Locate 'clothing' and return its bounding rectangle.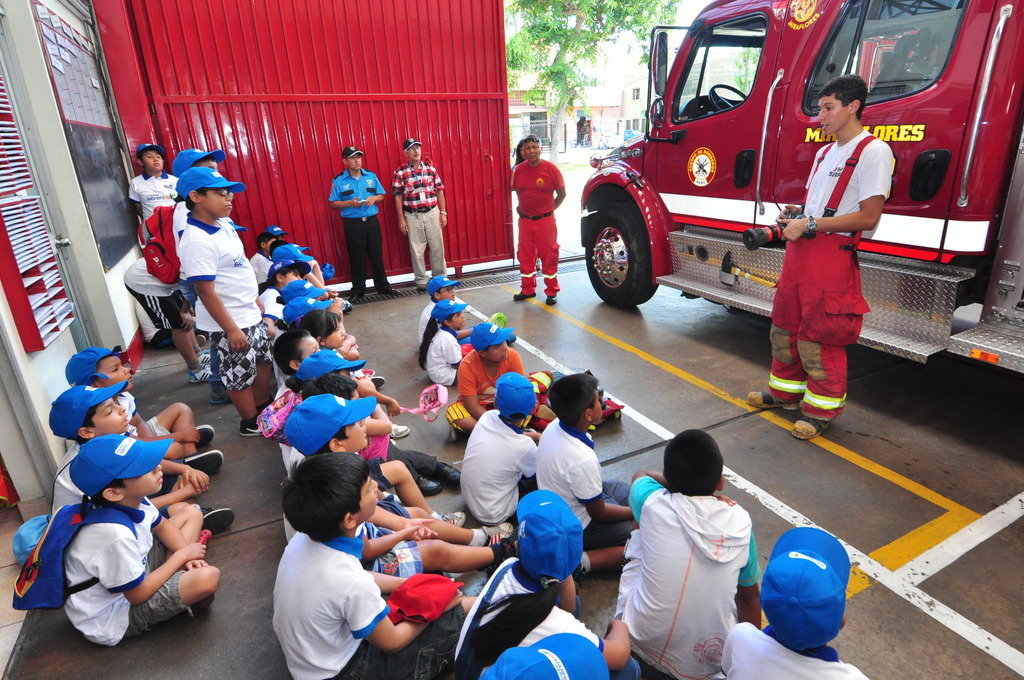
114,385,169,437.
